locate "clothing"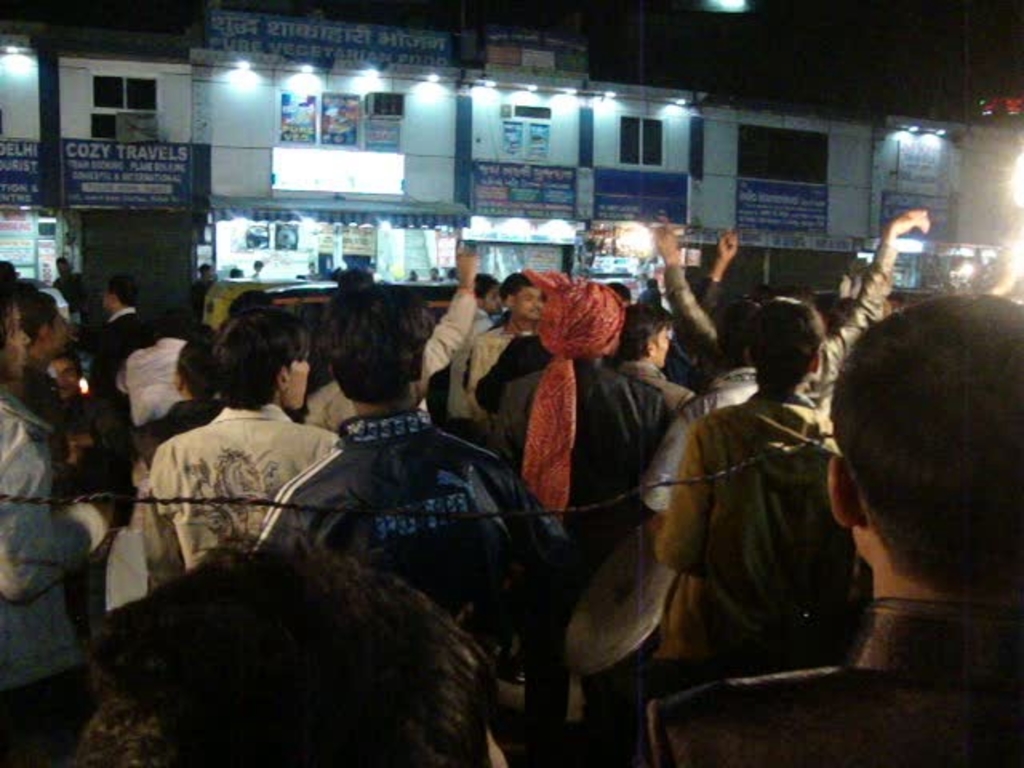
187/277/206/314
